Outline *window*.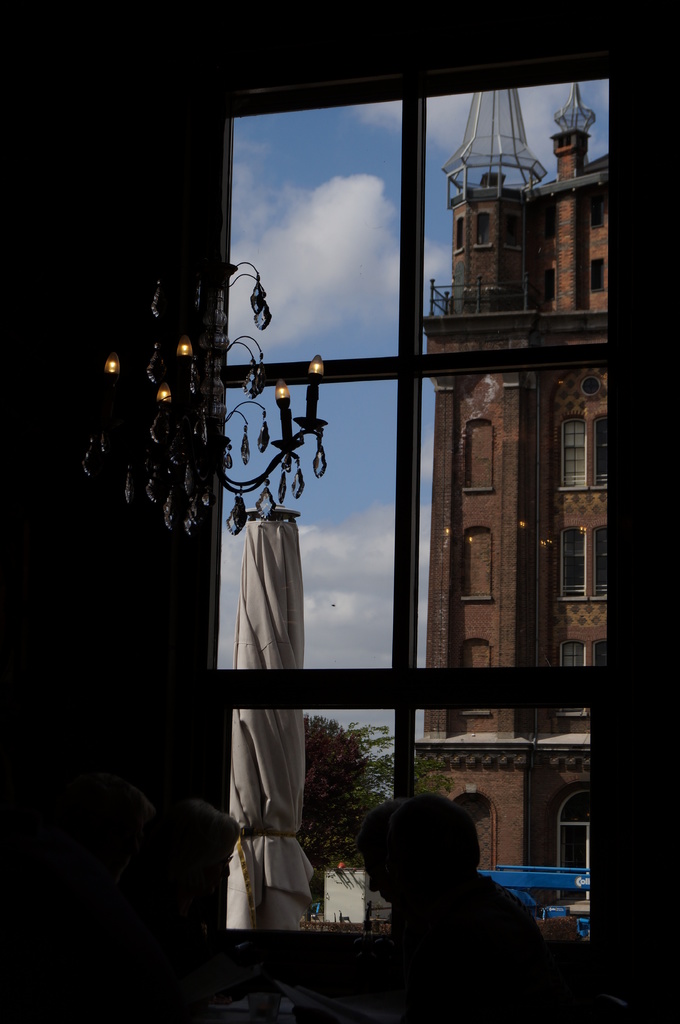
Outline: {"x1": 503, "y1": 212, "x2": 523, "y2": 248}.
